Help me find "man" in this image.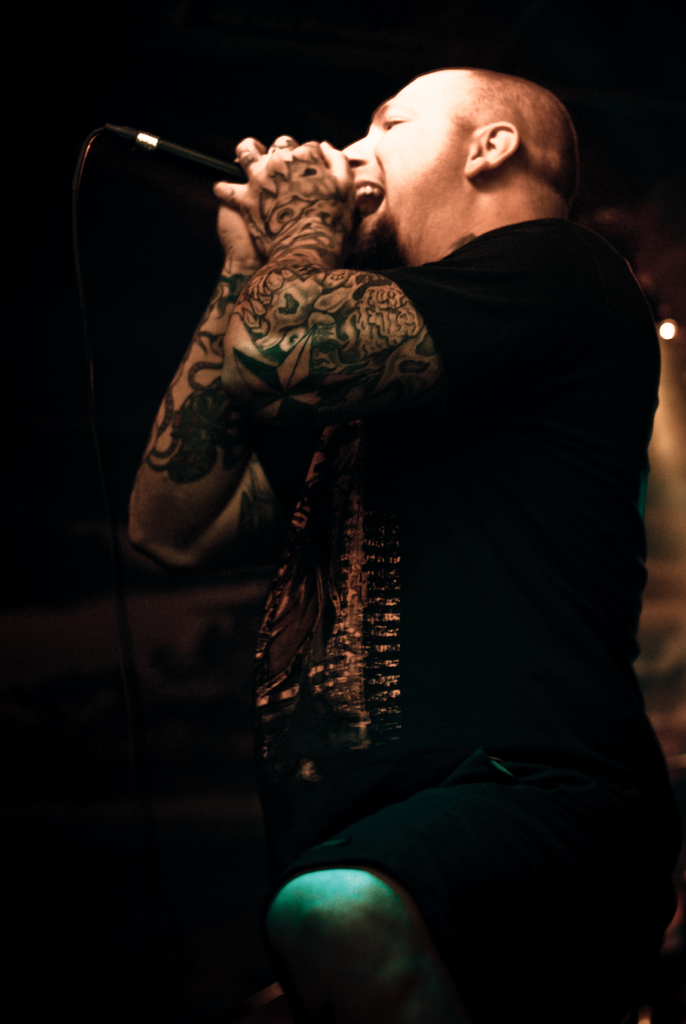
Found it: select_region(74, 114, 633, 976).
